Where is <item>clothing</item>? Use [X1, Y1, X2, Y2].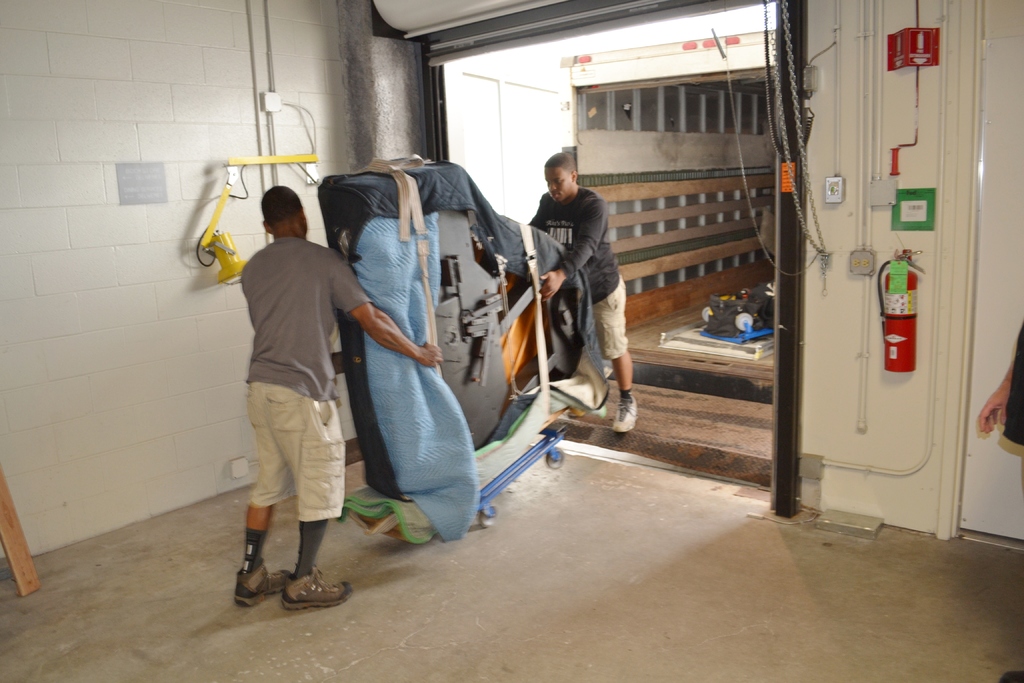
[524, 187, 627, 352].
